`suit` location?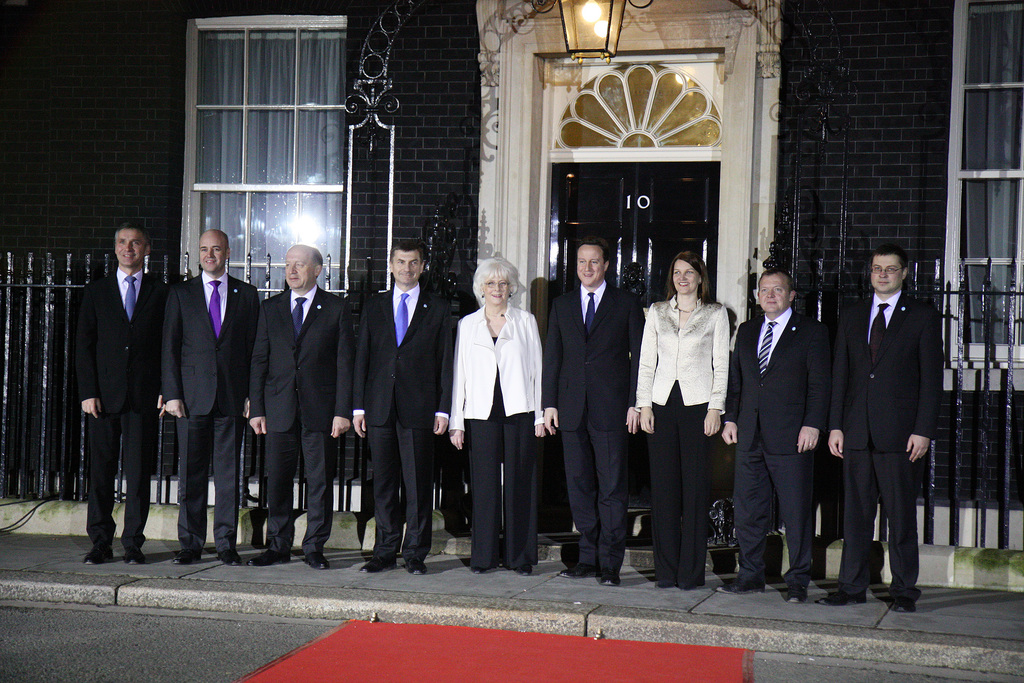
l=725, t=308, r=828, b=586
